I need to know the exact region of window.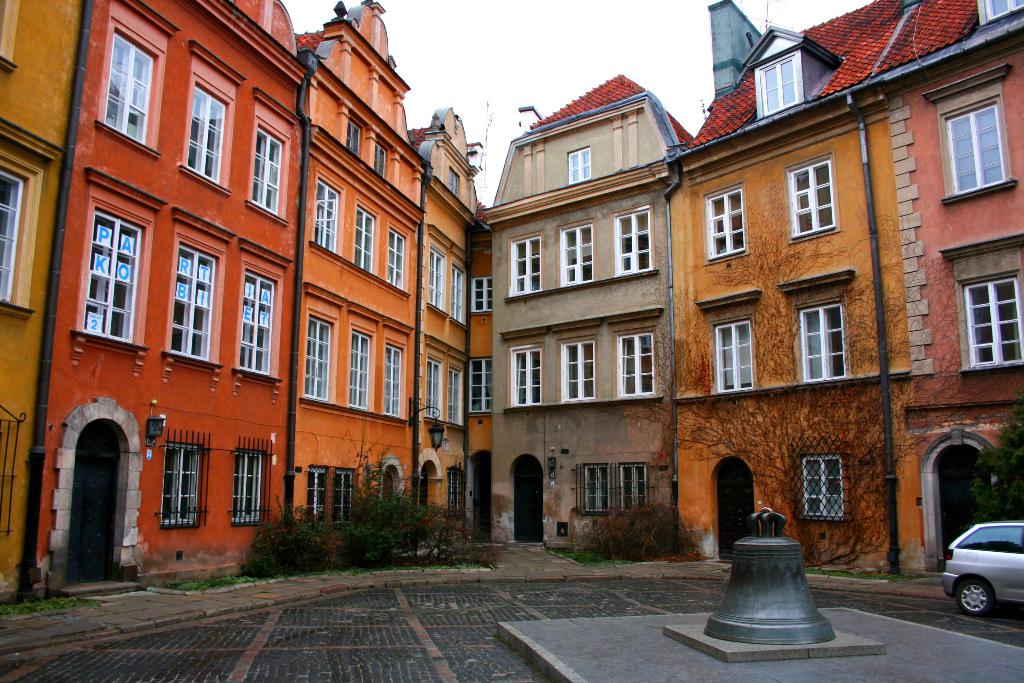
Region: (356, 202, 373, 273).
